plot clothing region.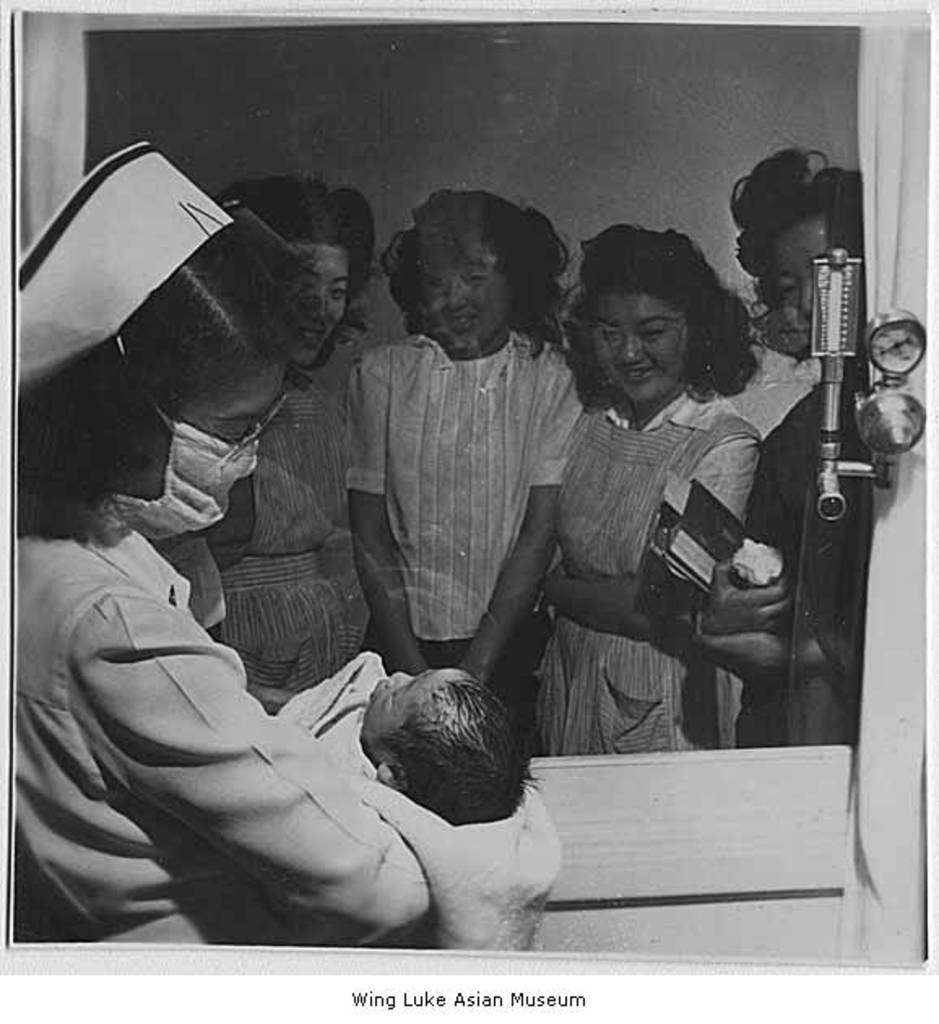
Plotted at [344, 328, 582, 759].
